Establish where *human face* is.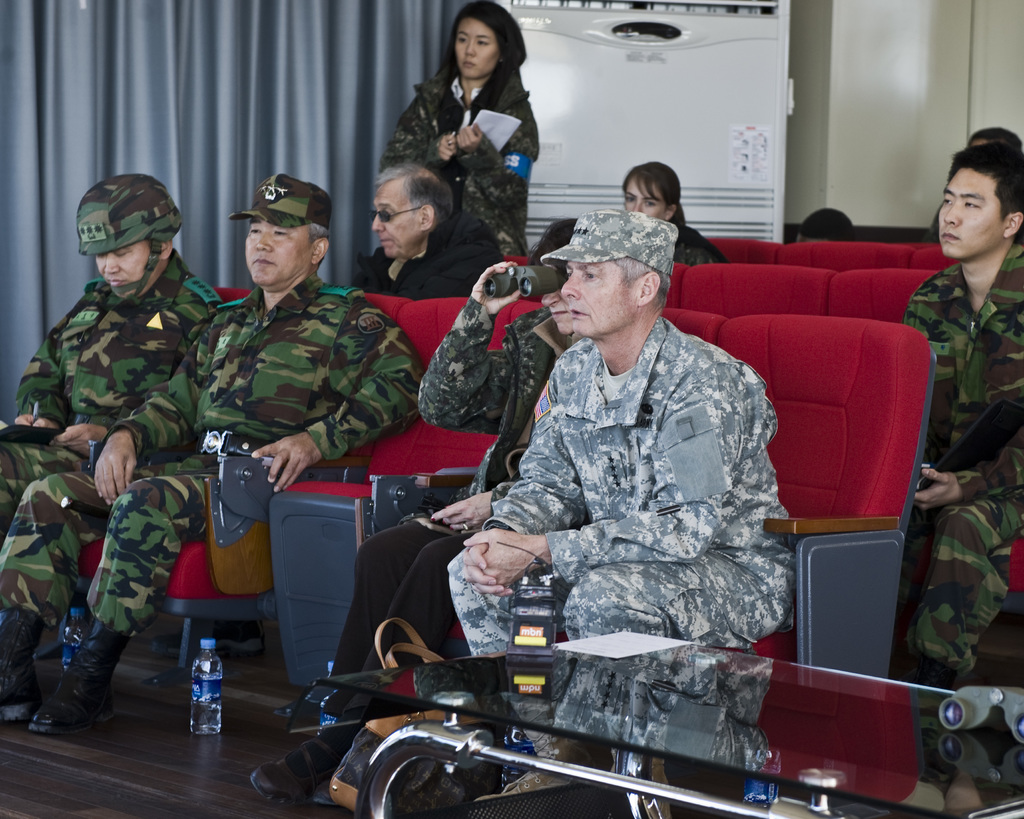
Established at BBox(933, 171, 1004, 260).
